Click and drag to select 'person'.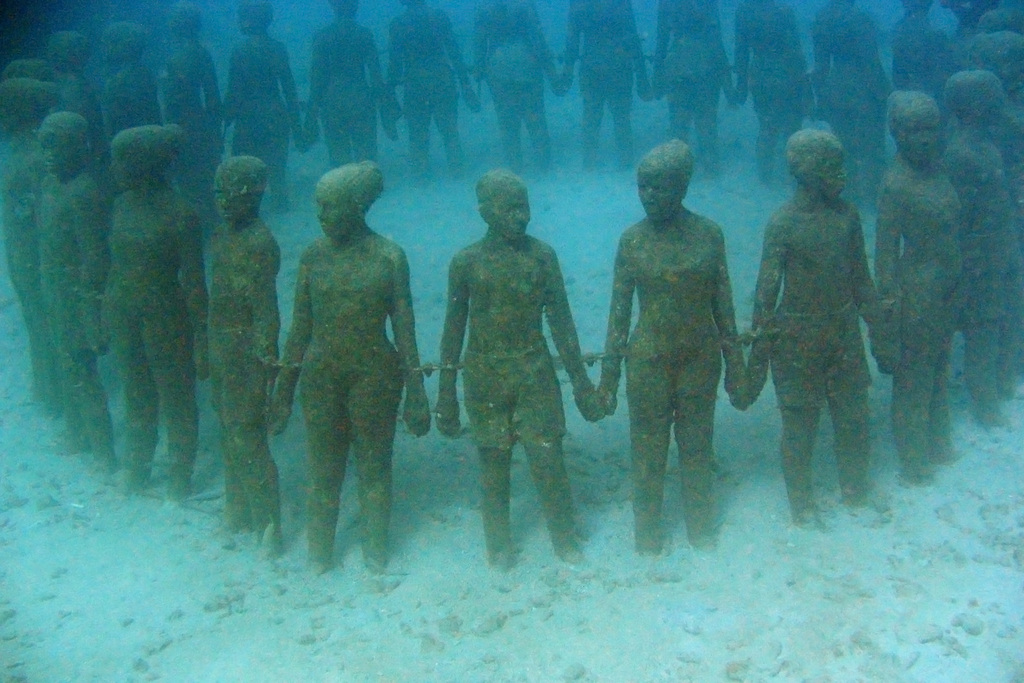
Selection: {"left": 974, "top": 26, "right": 1023, "bottom": 199}.
